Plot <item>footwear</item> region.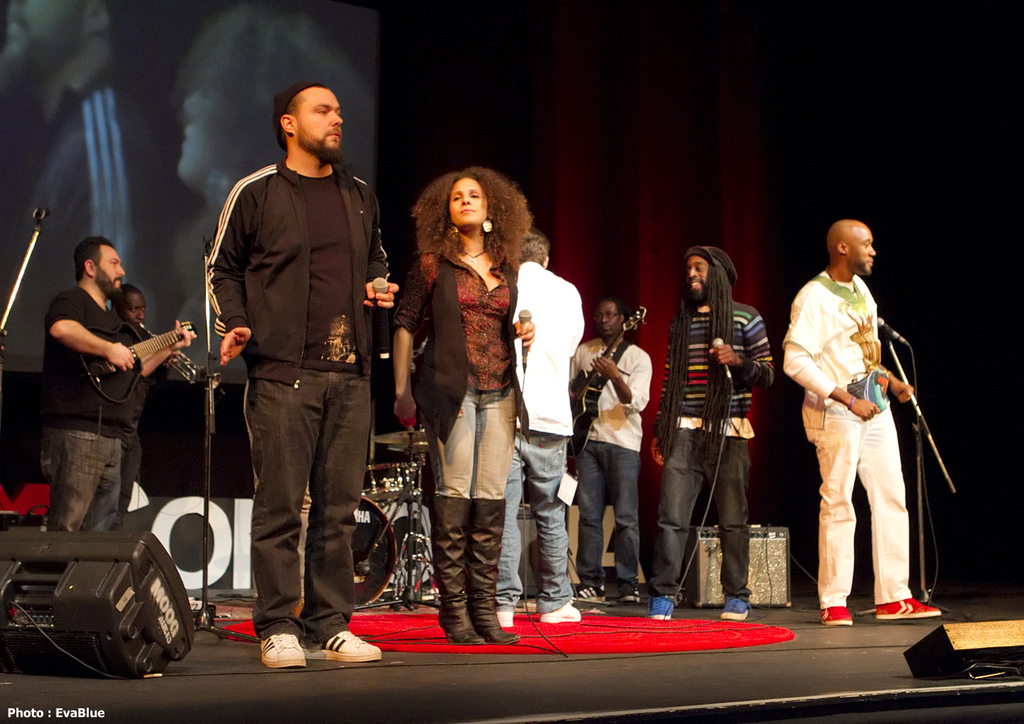
Plotted at 571,577,607,604.
